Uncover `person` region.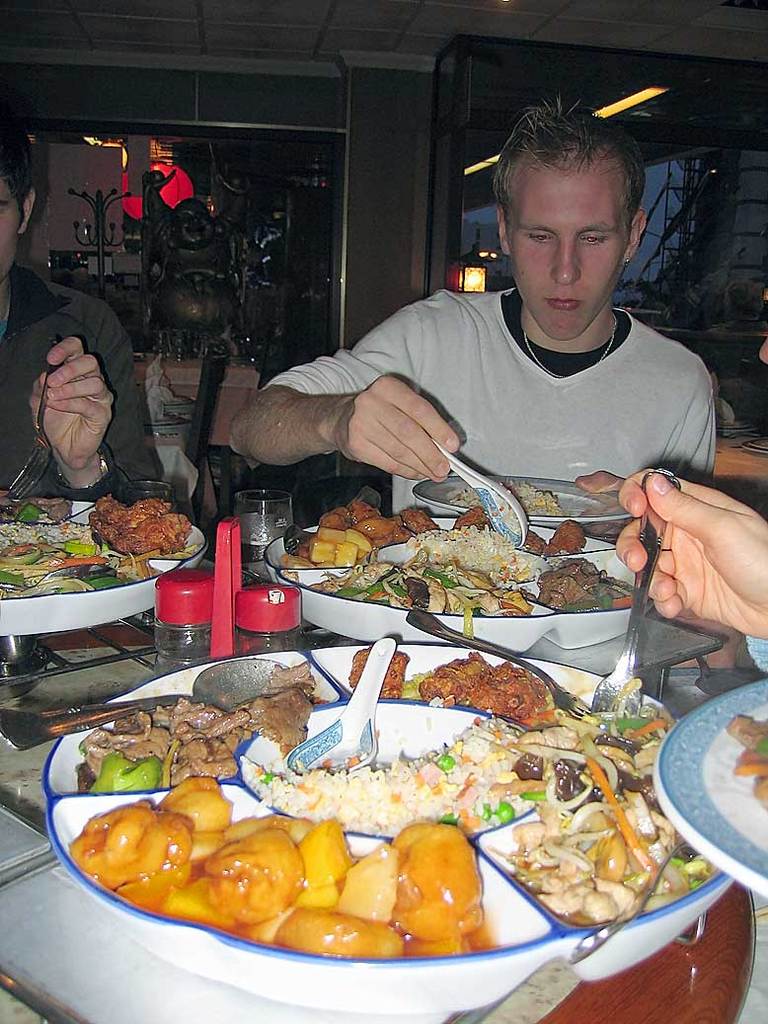
Uncovered: pyautogui.locateOnScreen(0, 110, 170, 513).
